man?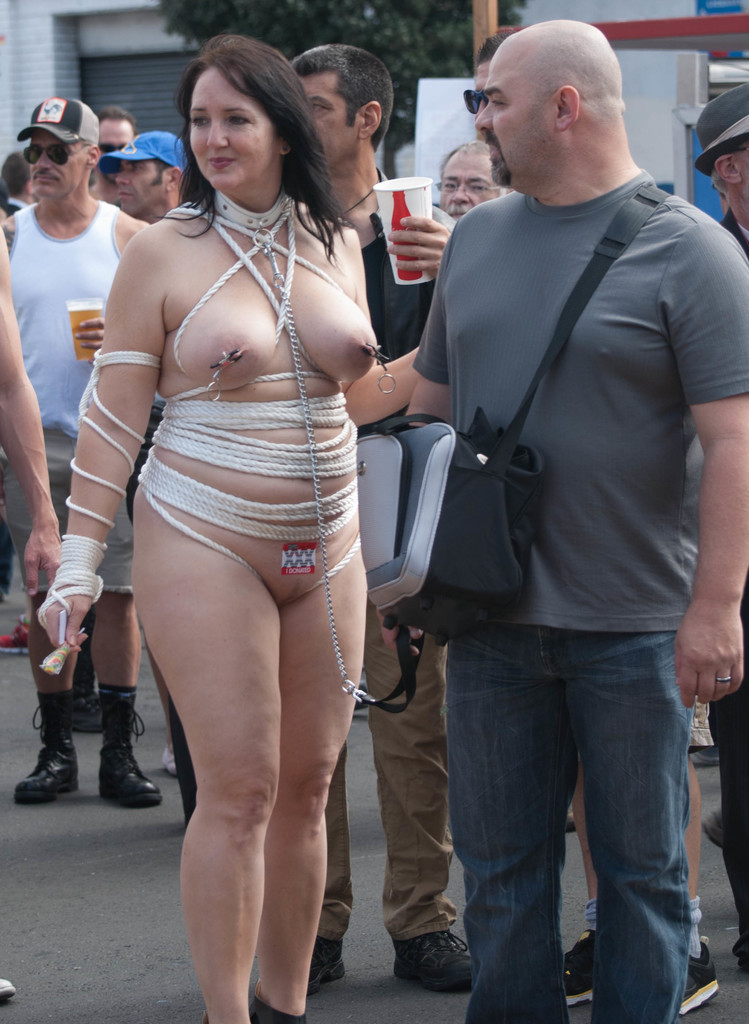
region(0, 89, 147, 803)
